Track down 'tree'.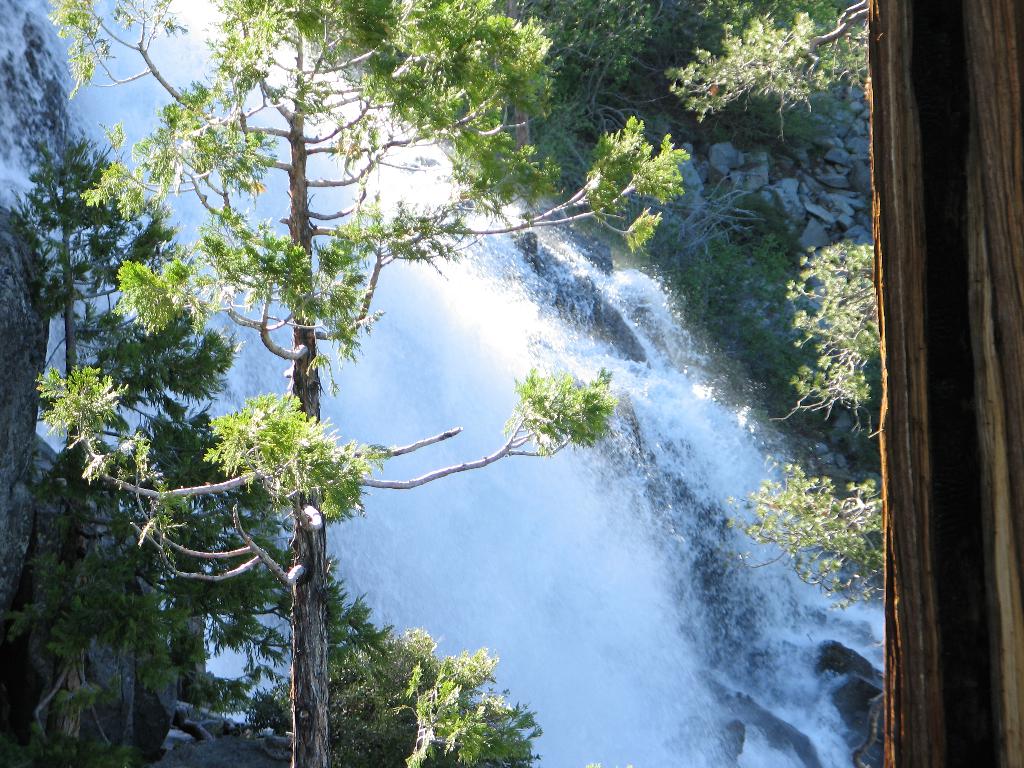
Tracked to box=[35, 0, 684, 763].
